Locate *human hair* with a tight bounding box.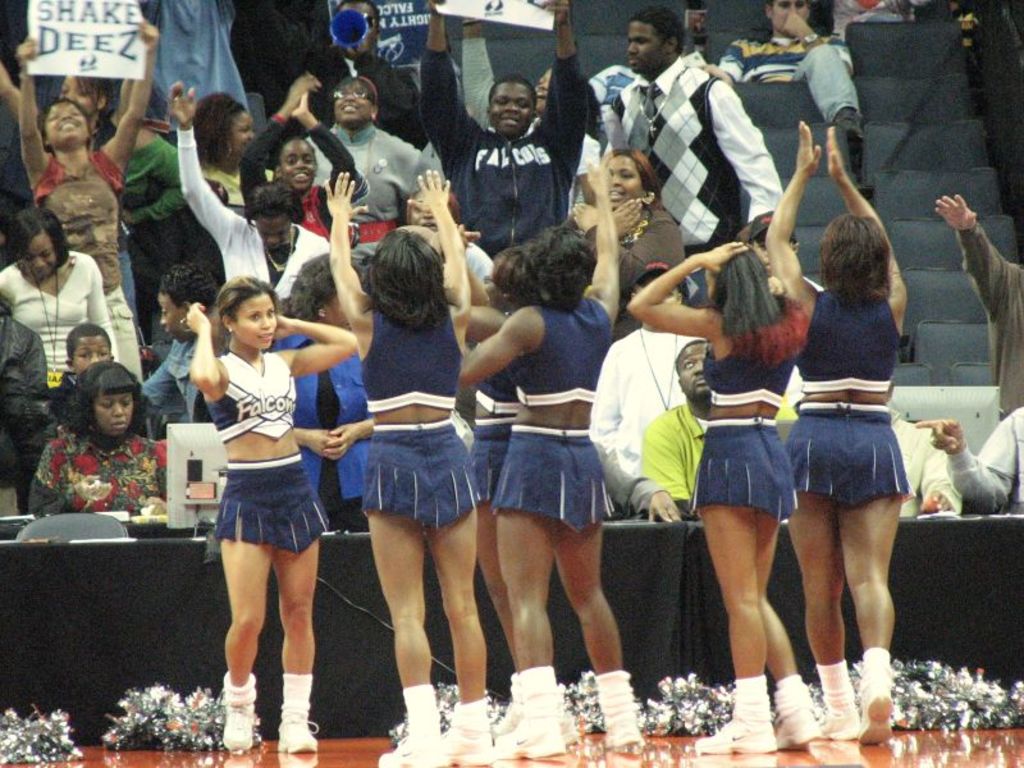
bbox(483, 248, 531, 319).
